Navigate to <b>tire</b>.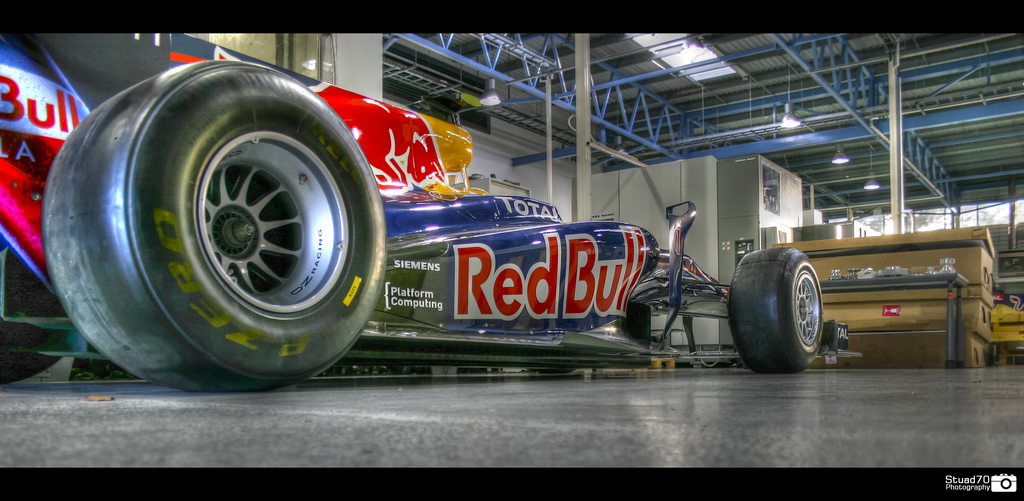
Navigation target: box(44, 62, 387, 388).
